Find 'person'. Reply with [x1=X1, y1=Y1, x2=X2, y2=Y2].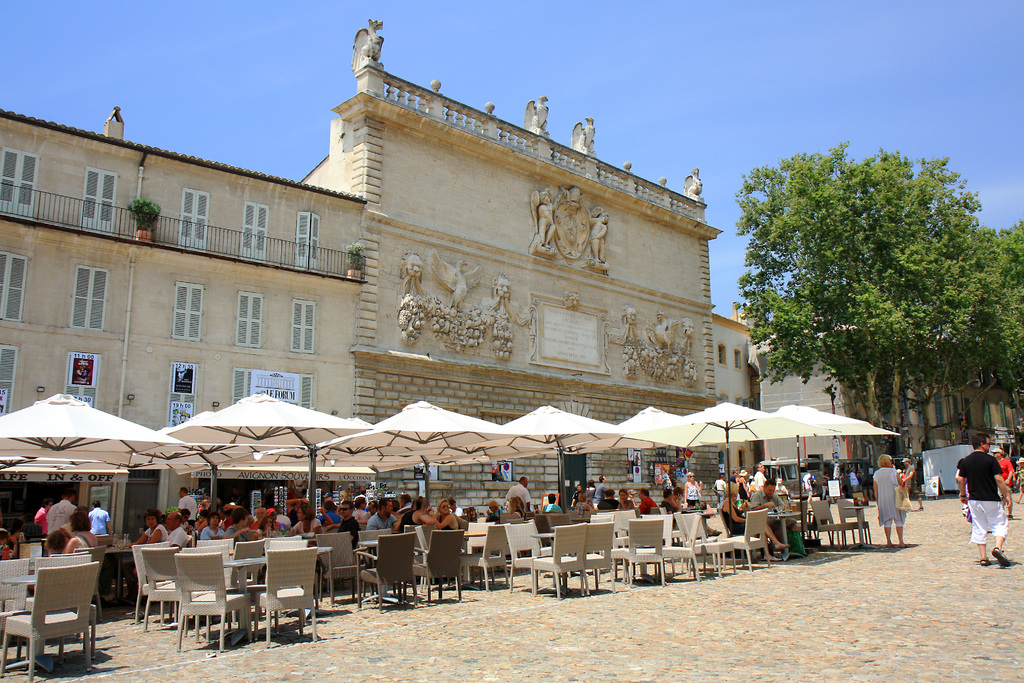
[x1=899, y1=456, x2=925, y2=512].
